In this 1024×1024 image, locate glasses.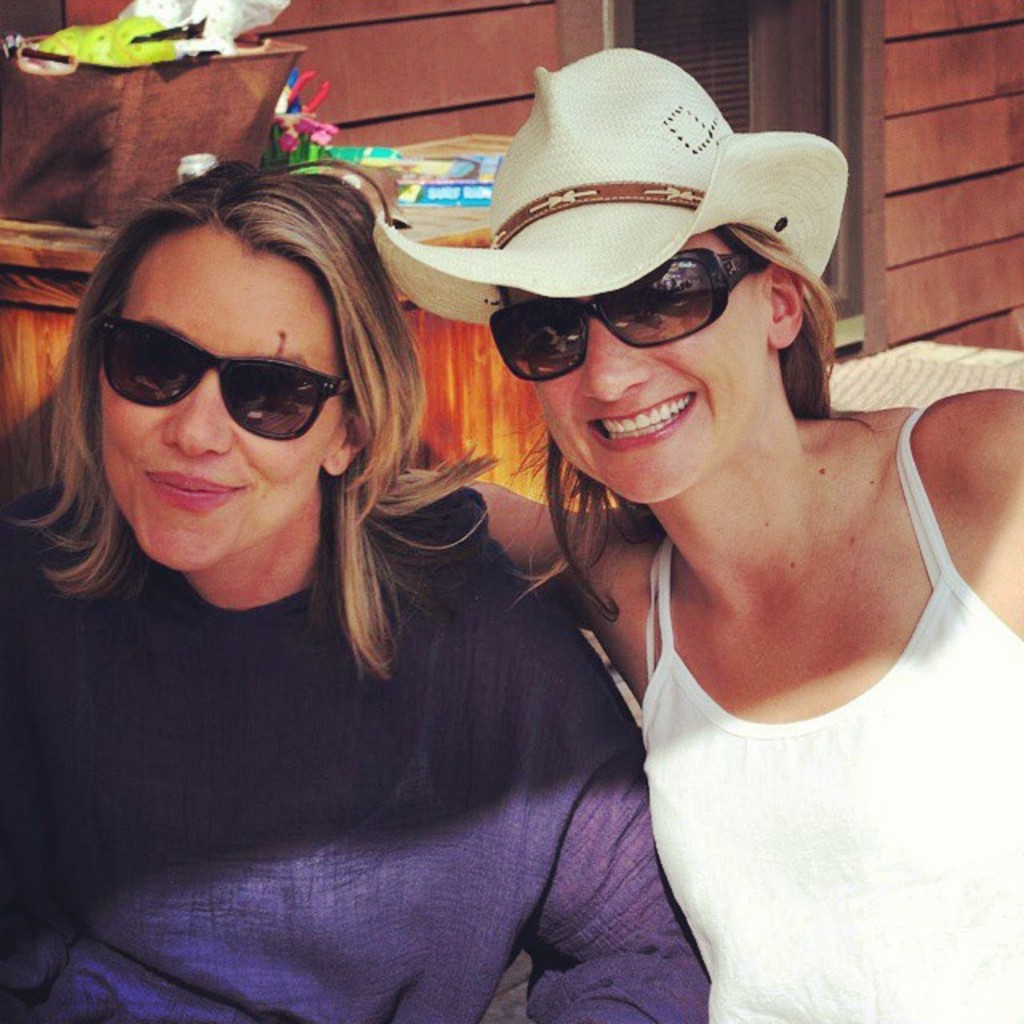
Bounding box: (x1=485, y1=245, x2=760, y2=386).
